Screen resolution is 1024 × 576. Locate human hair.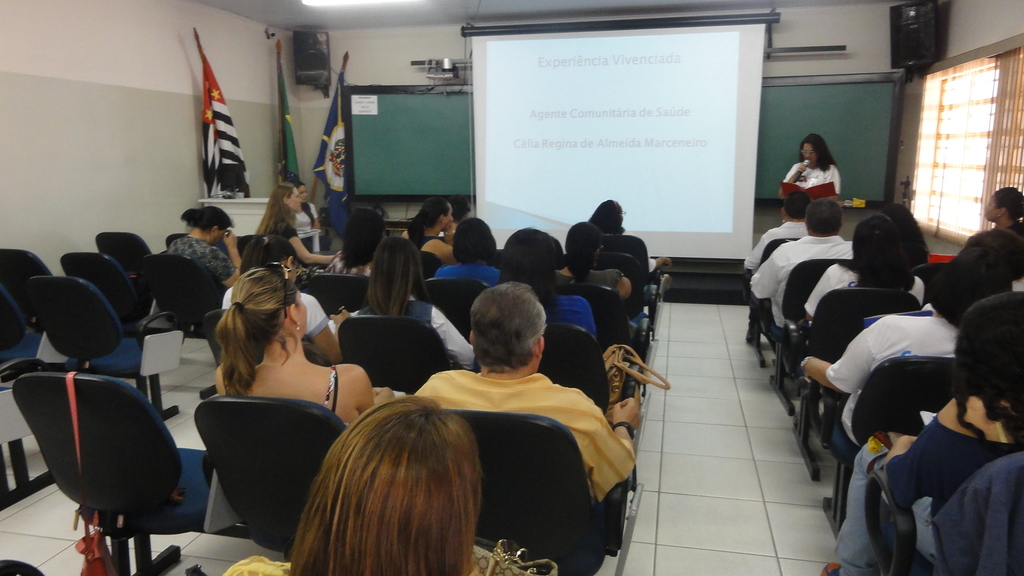
405:196:451:252.
